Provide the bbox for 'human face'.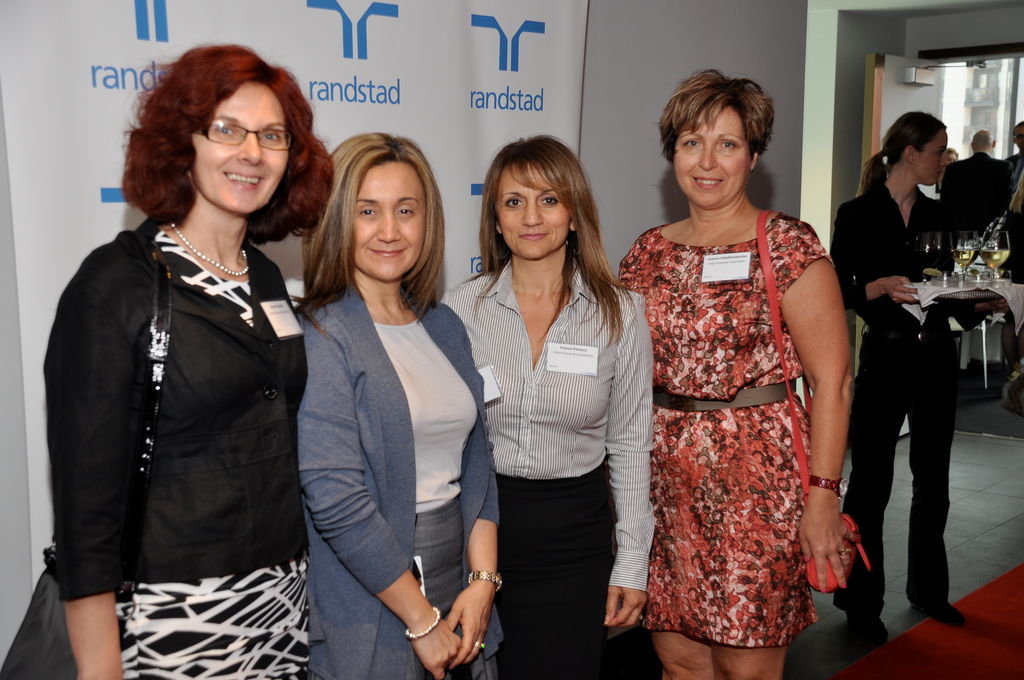
[left=676, top=107, right=752, bottom=218].
